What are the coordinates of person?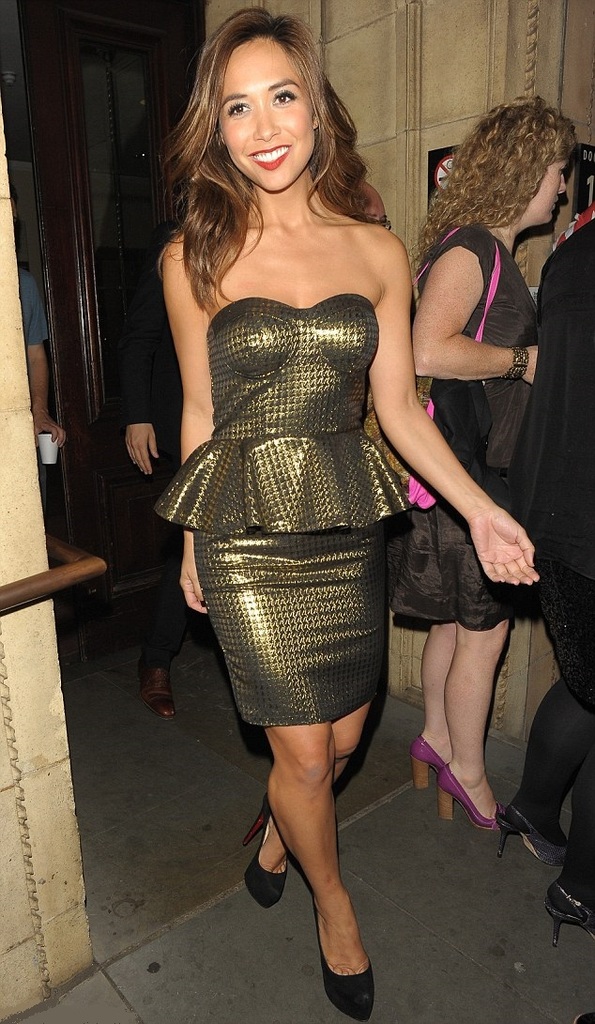
x1=18, y1=267, x2=71, y2=513.
